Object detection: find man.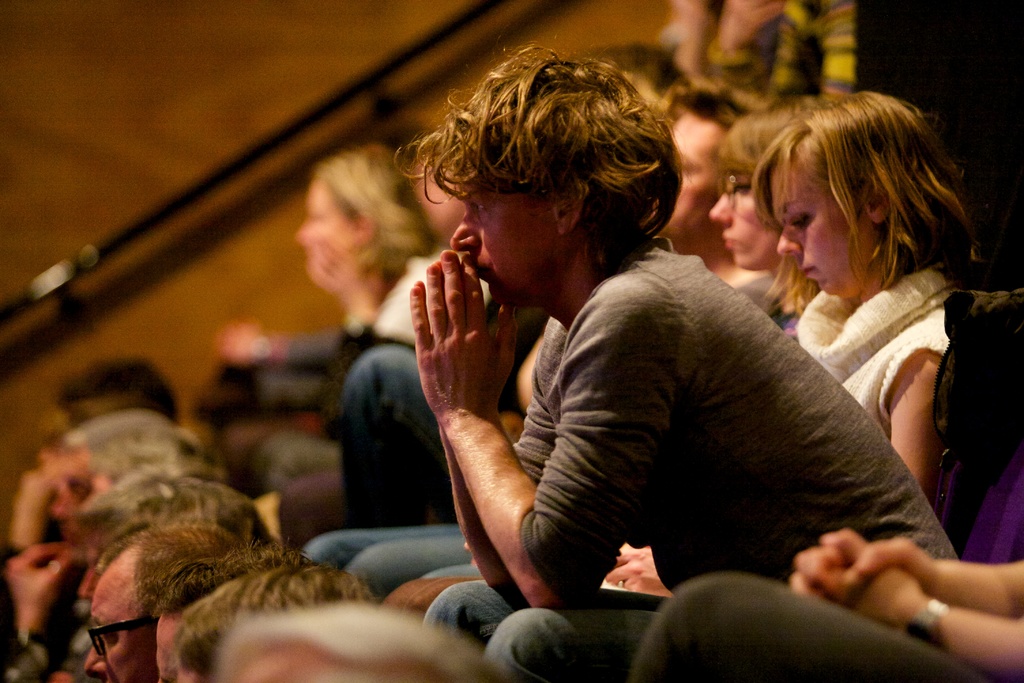
BBox(419, 39, 961, 680).
